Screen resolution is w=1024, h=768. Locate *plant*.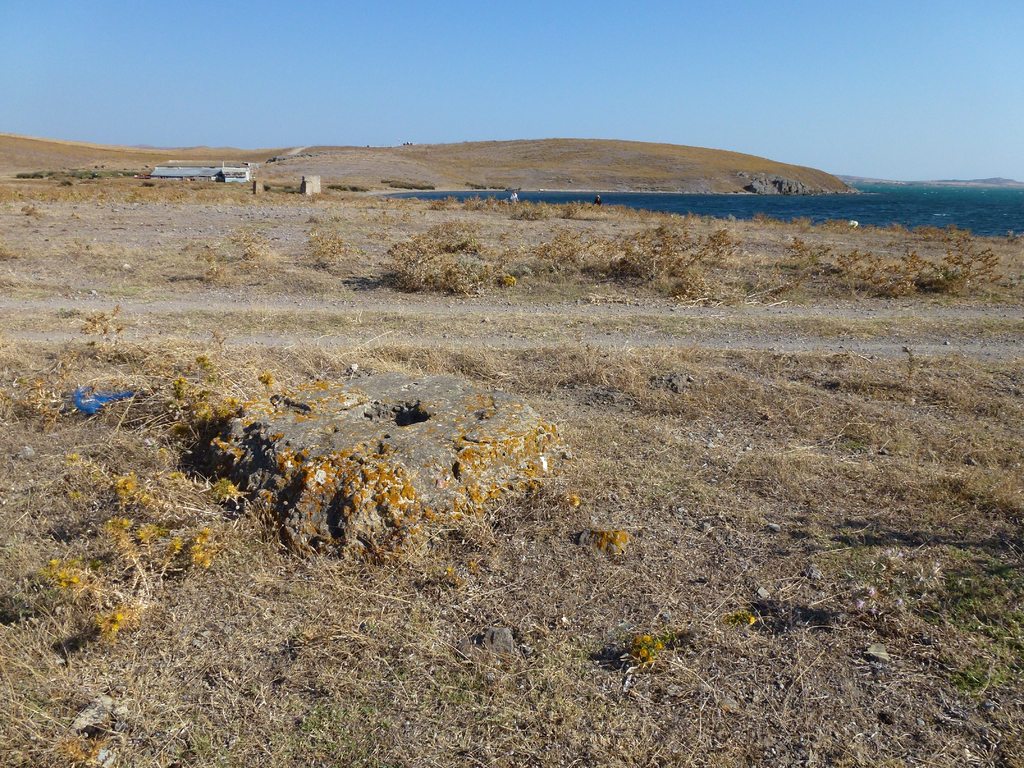
pyautogui.locateOnScreen(299, 222, 365, 274).
